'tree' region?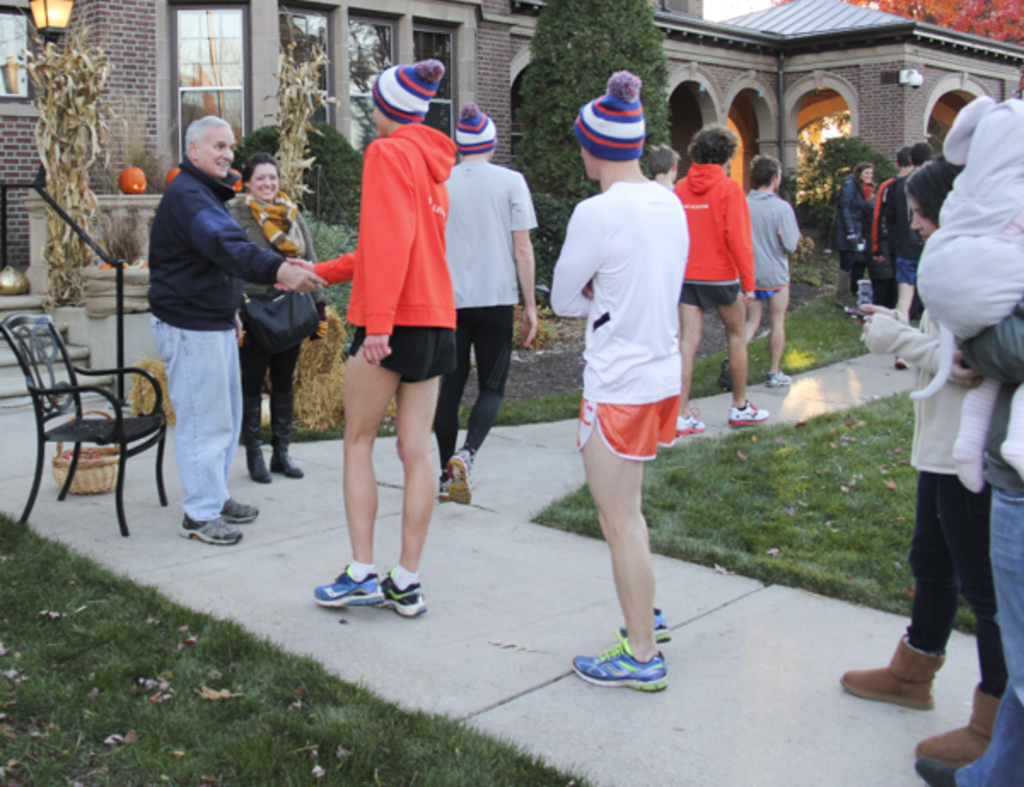
(771,0,1022,48)
